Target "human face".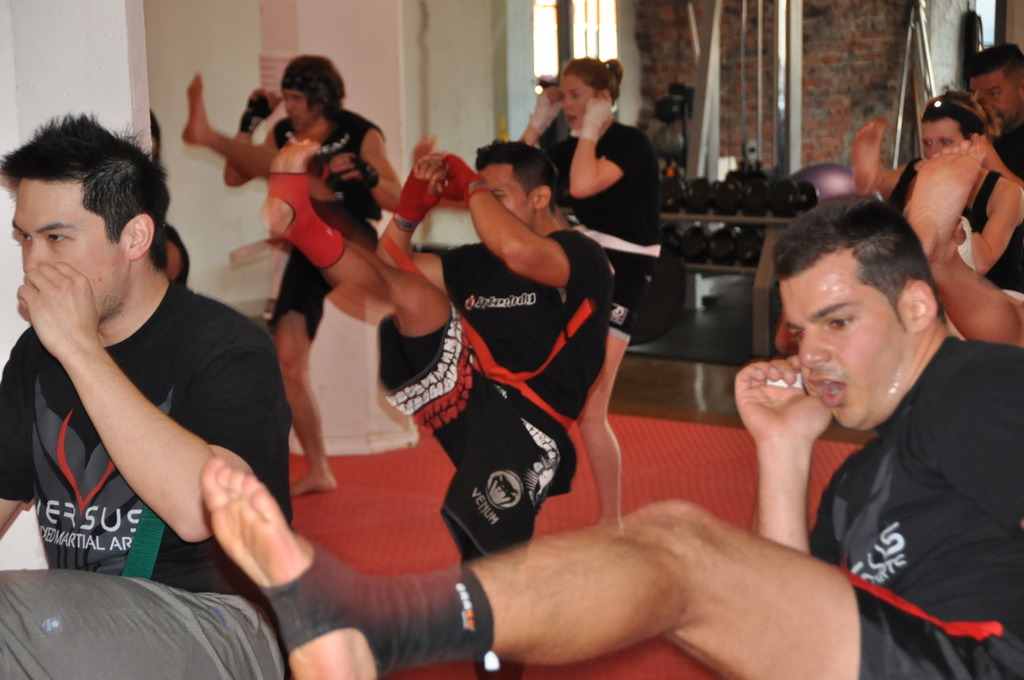
Target region: 283:90:314:133.
